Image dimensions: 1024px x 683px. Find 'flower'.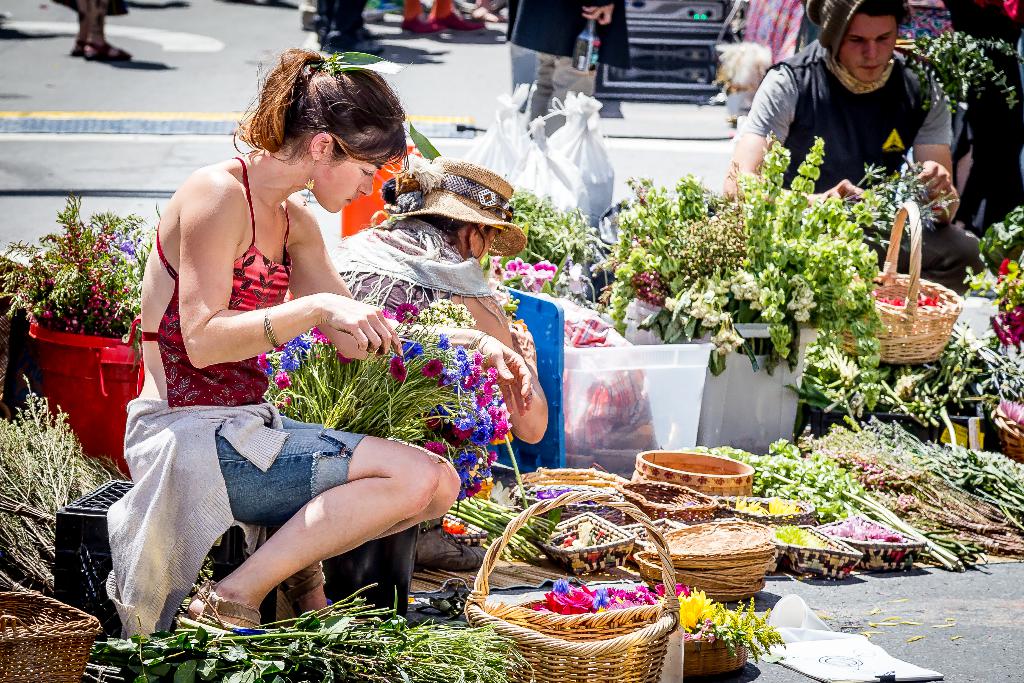
[left=590, top=592, right=616, bottom=616].
